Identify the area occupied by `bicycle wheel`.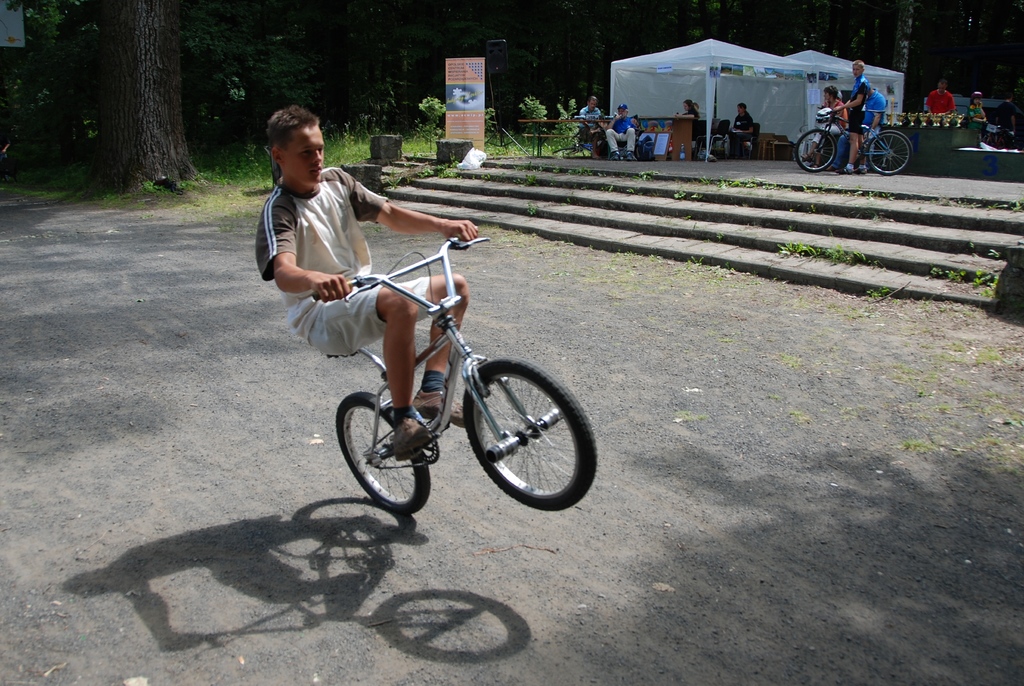
Area: box(334, 390, 430, 512).
